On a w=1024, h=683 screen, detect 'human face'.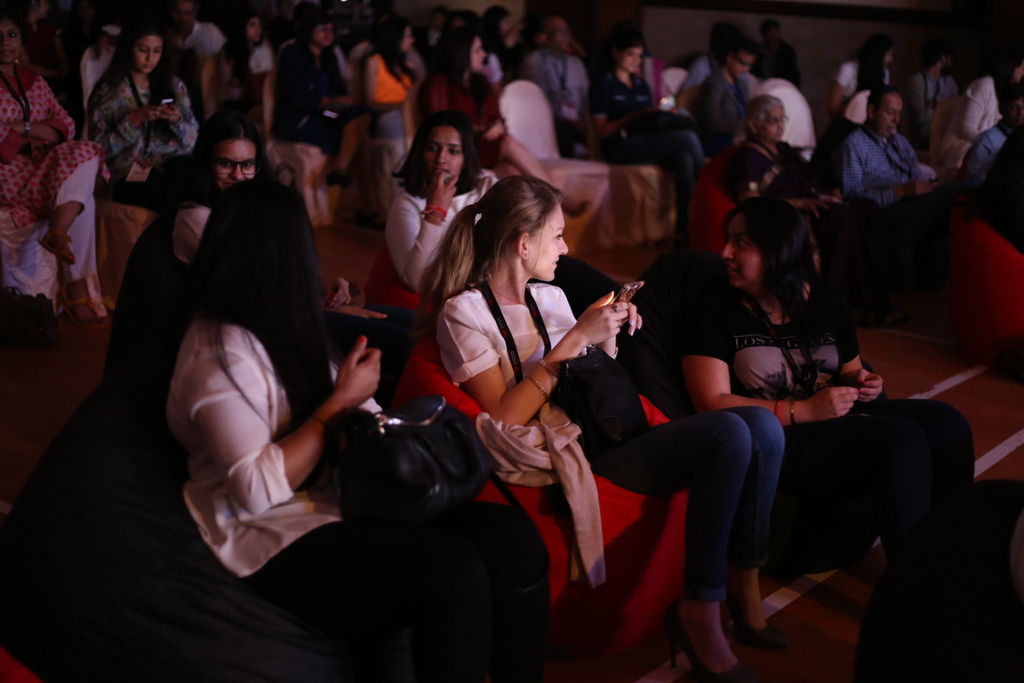
box=[876, 91, 904, 130].
